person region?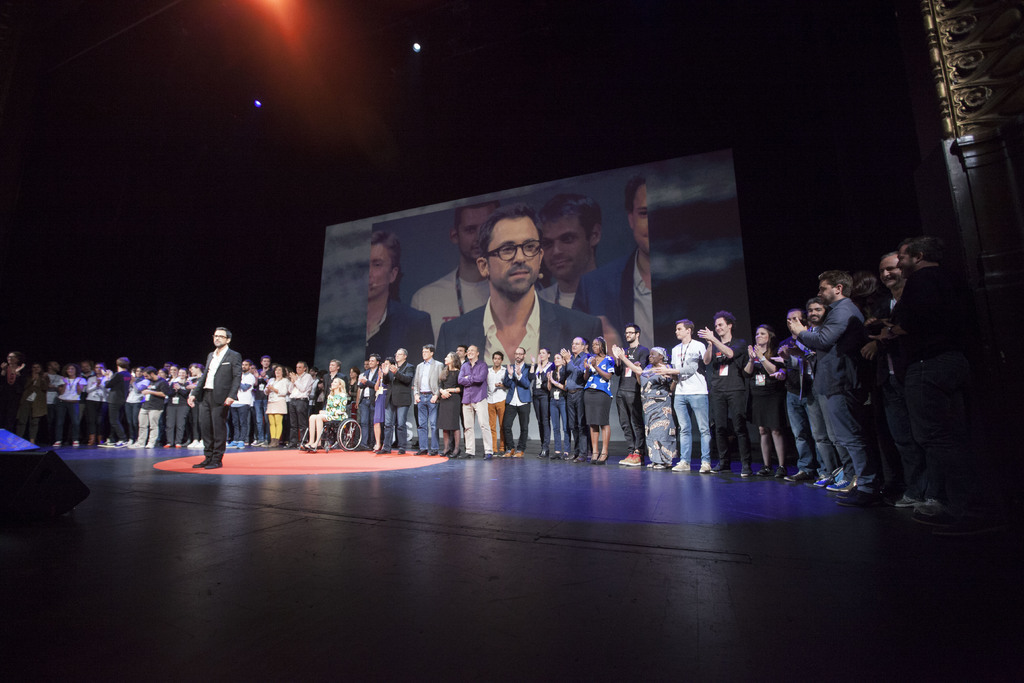
<region>538, 195, 611, 299</region>
